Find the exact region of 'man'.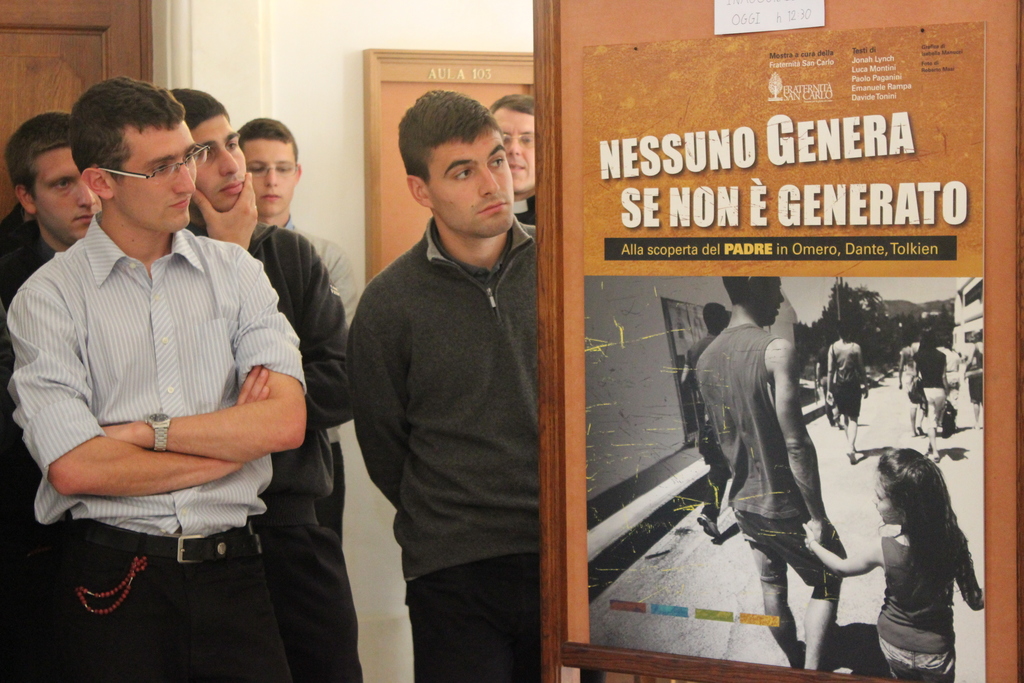
Exact region: bbox=(168, 86, 356, 682).
